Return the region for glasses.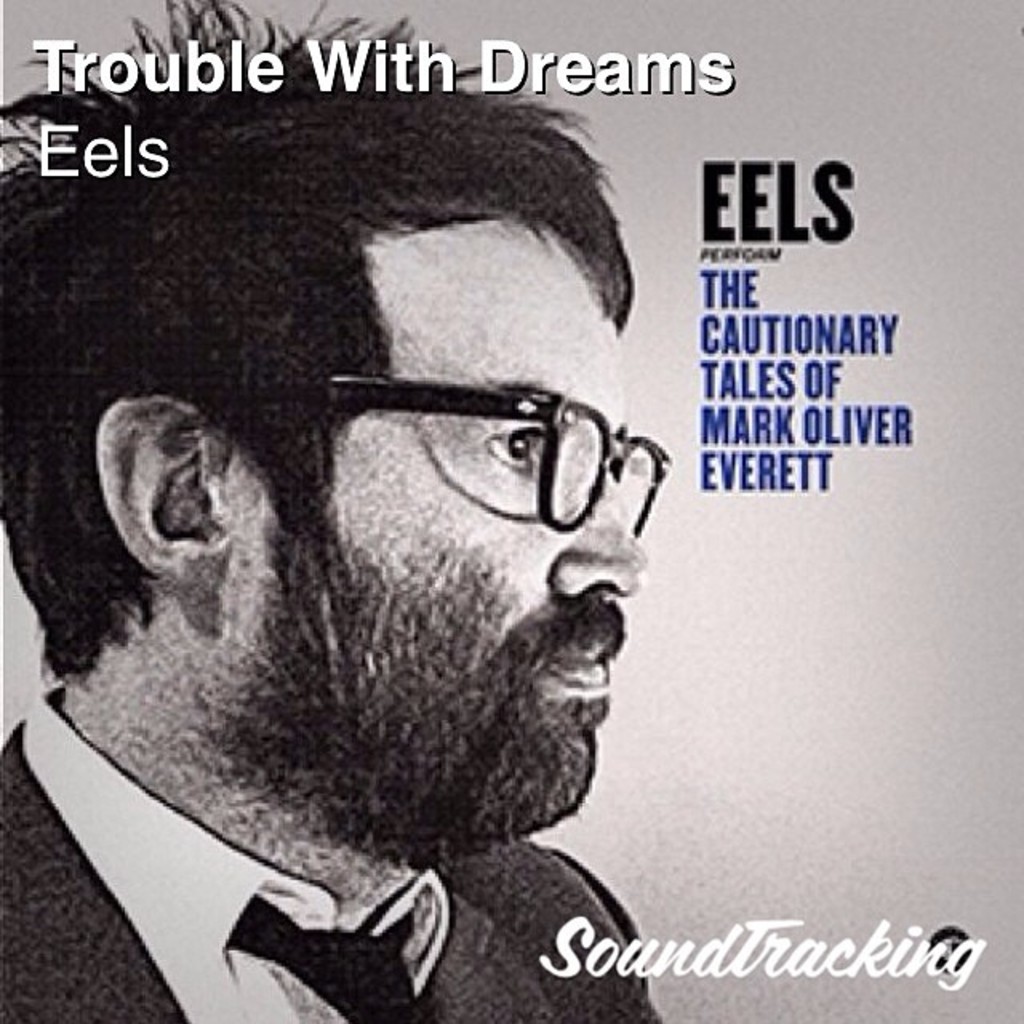
box(280, 354, 650, 530).
